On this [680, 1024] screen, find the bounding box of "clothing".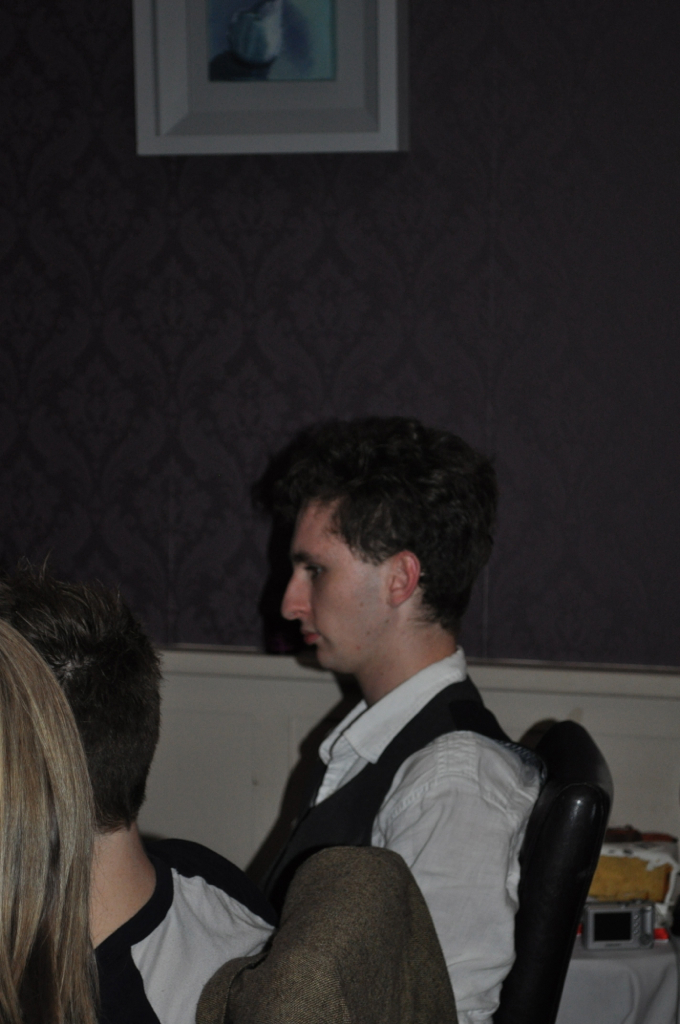
Bounding box: bbox=[91, 861, 282, 1023].
